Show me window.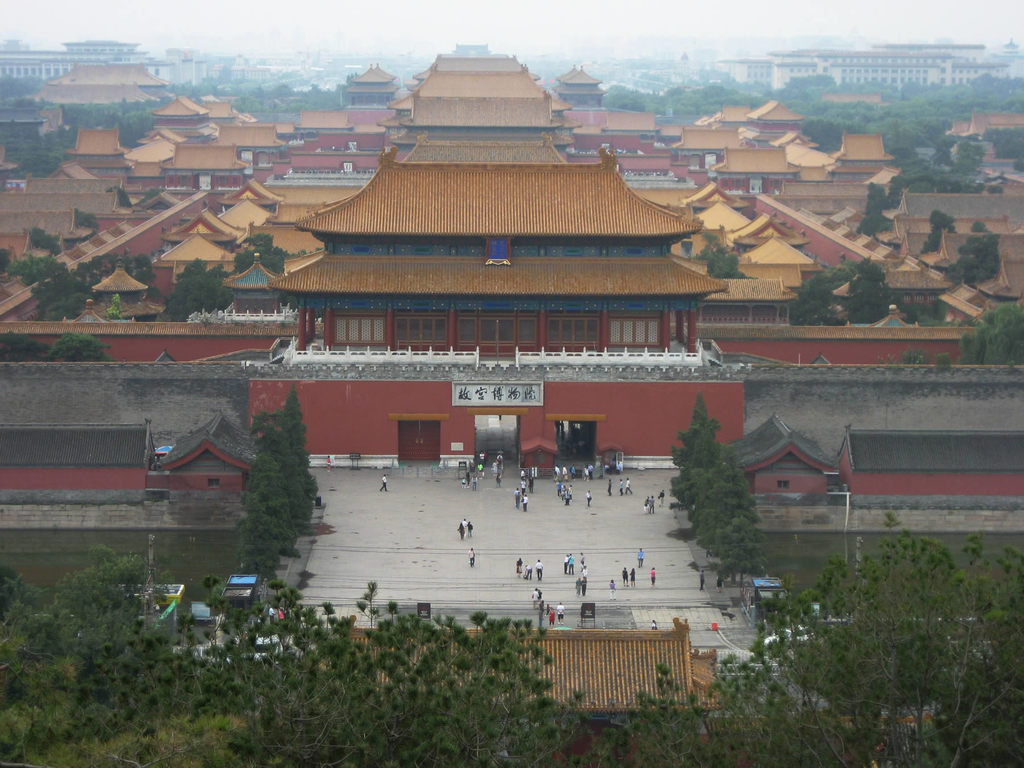
window is here: bbox=(391, 316, 447, 345).
